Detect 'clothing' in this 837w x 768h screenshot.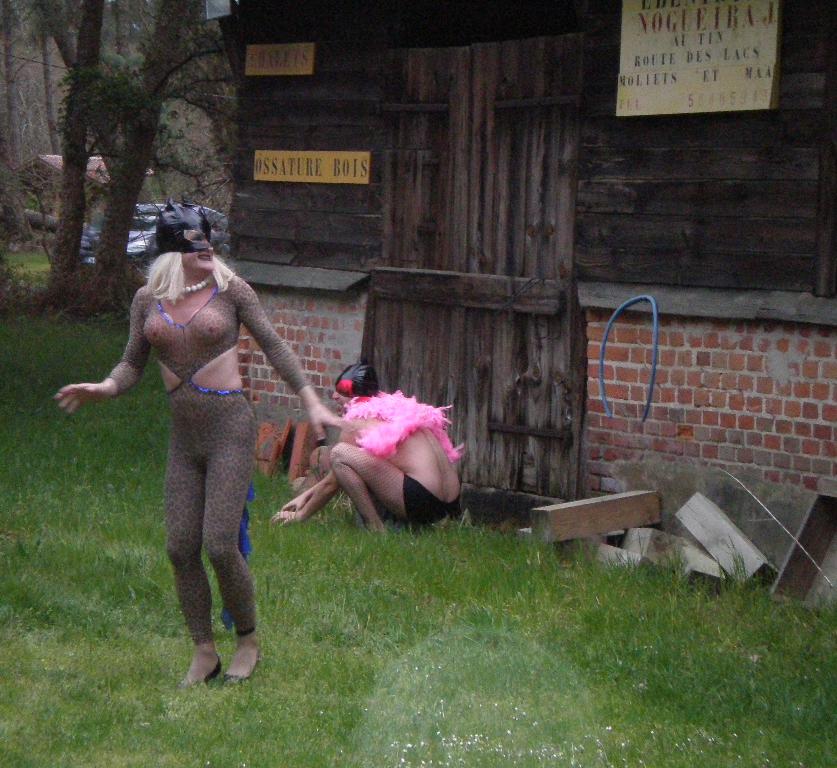
Detection: box=[400, 470, 464, 528].
